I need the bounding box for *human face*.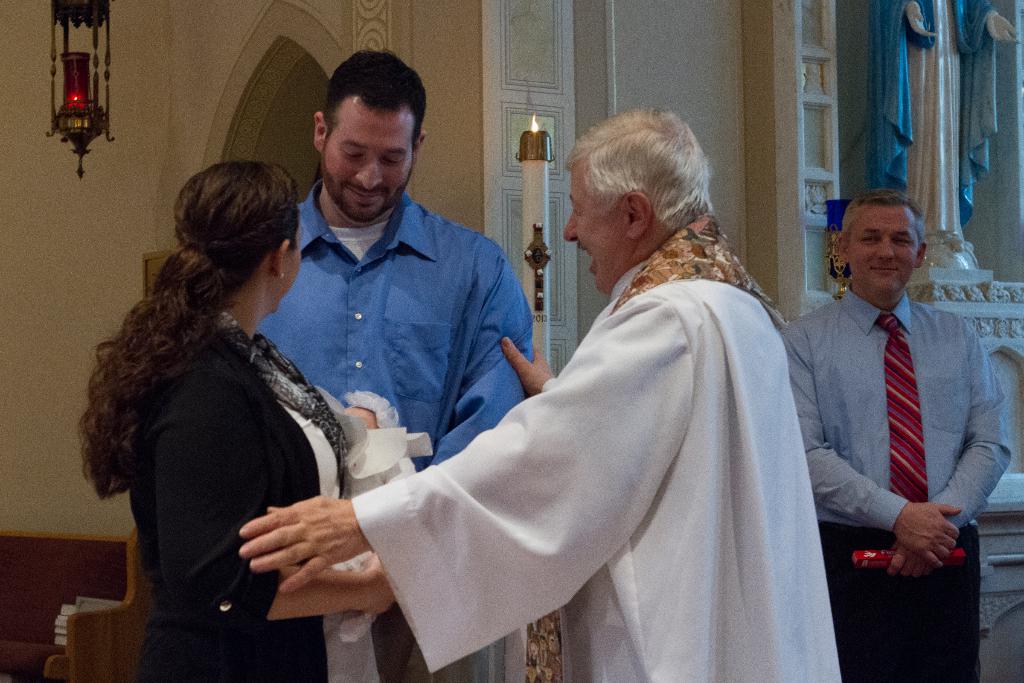
Here it is: BBox(566, 168, 630, 292).
